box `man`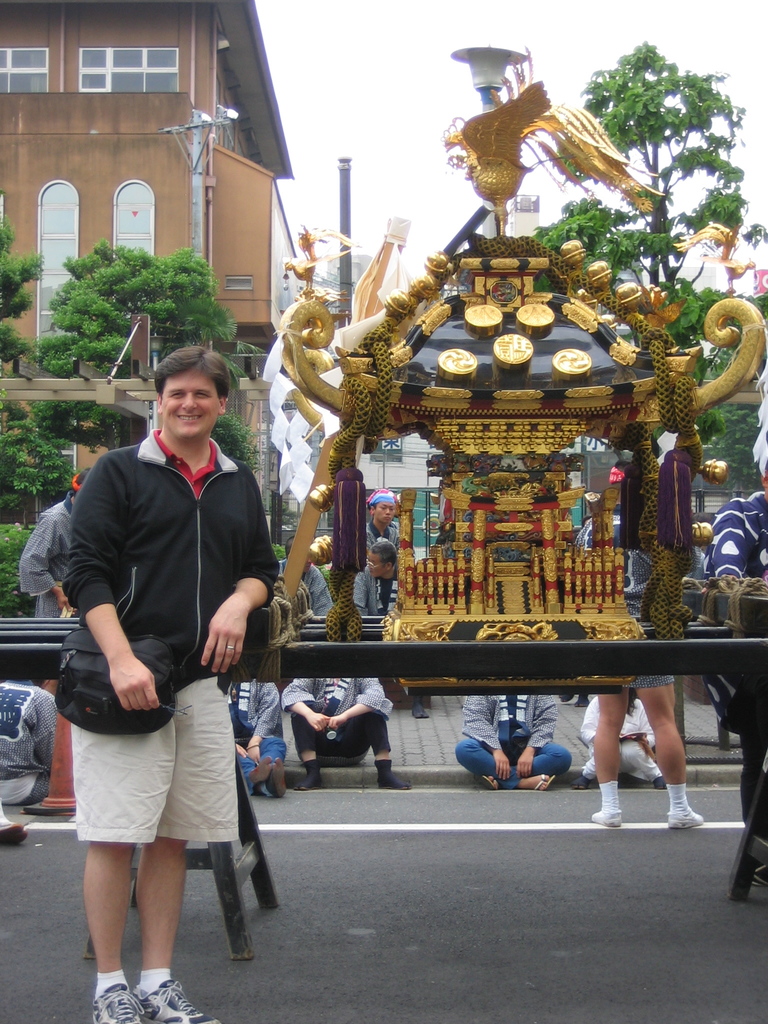
[left=17, top=463, right=101, bottom=618]
